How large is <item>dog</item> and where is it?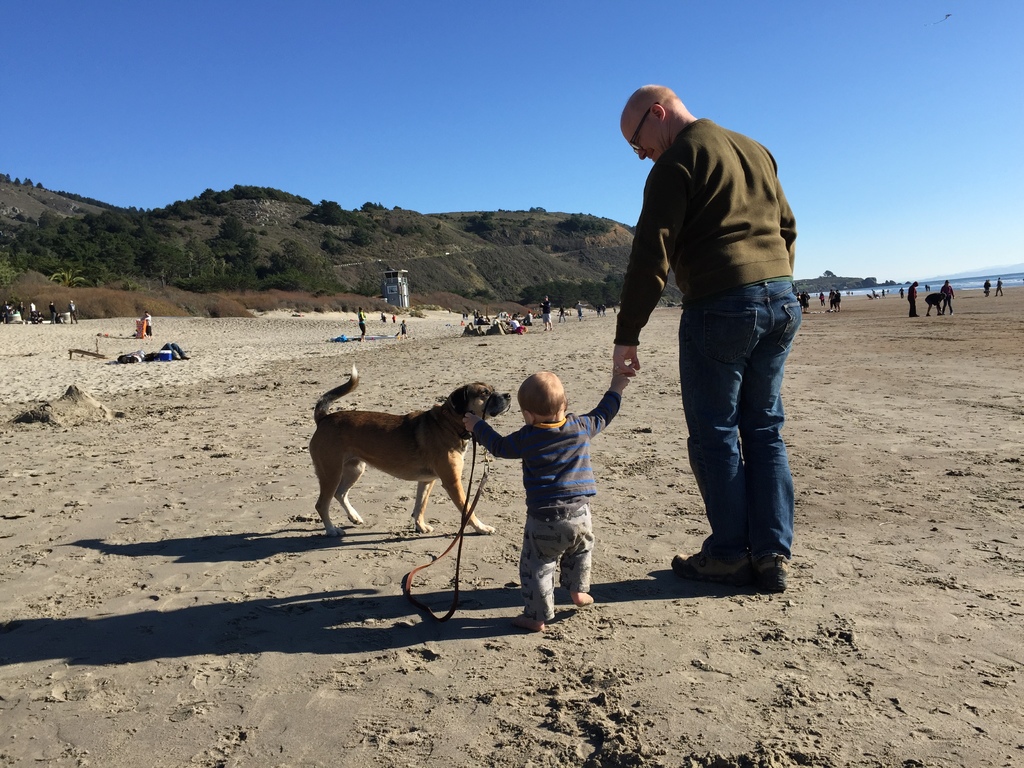
Bounding box: 308 365 513 532.
